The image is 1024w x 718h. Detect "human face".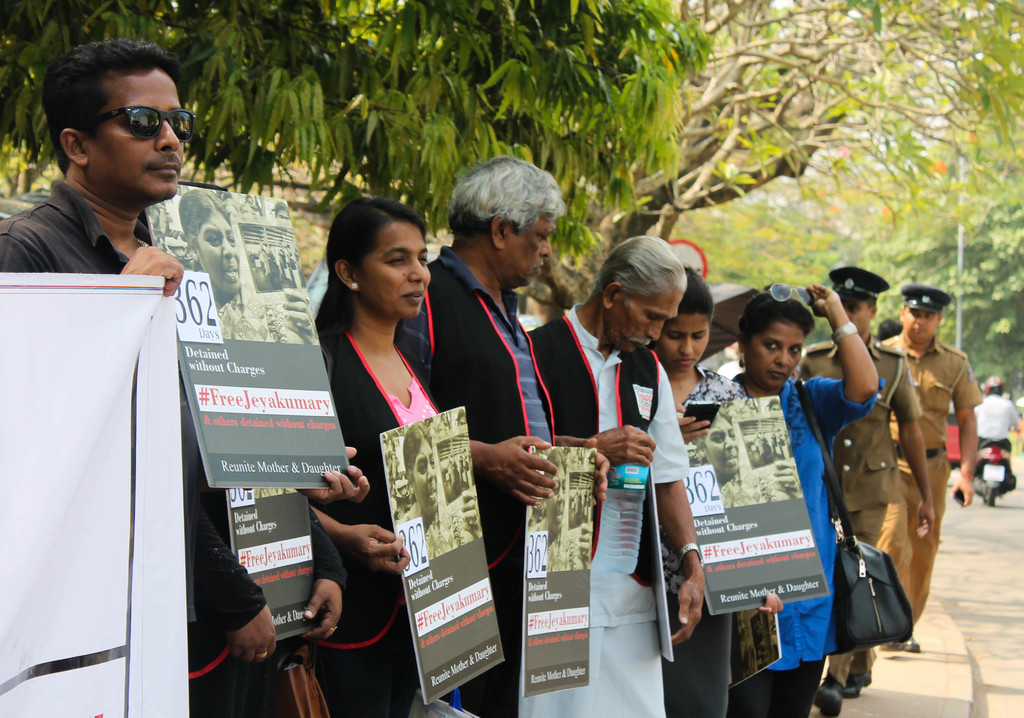
Detection: {"x1": 612, "y1": 287, "x2": 684, "y2": 354}.
